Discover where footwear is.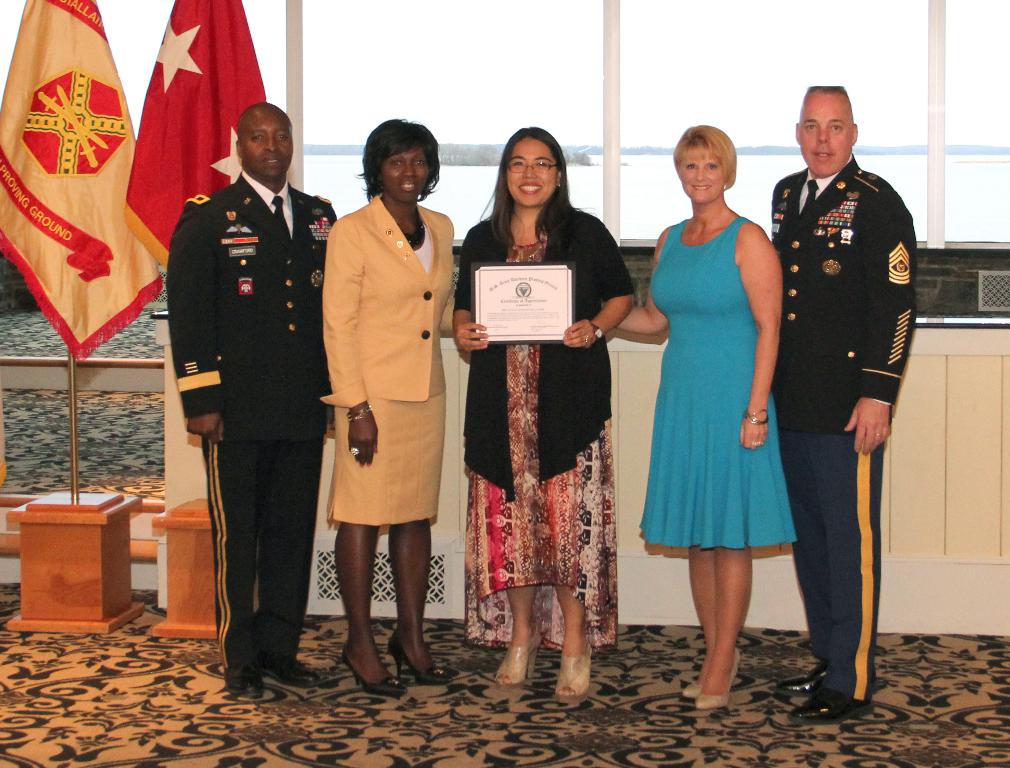
Discovered at x1=785, y1=685, x2=875, y2=725.
